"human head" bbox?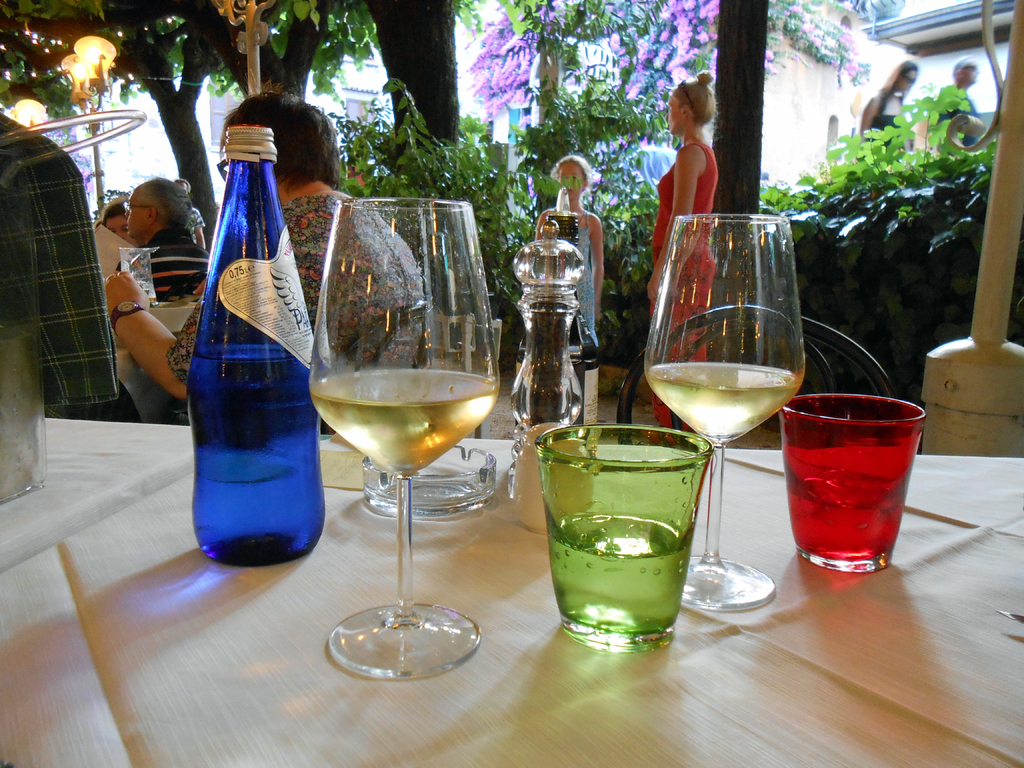
559, 151, 591, 202
